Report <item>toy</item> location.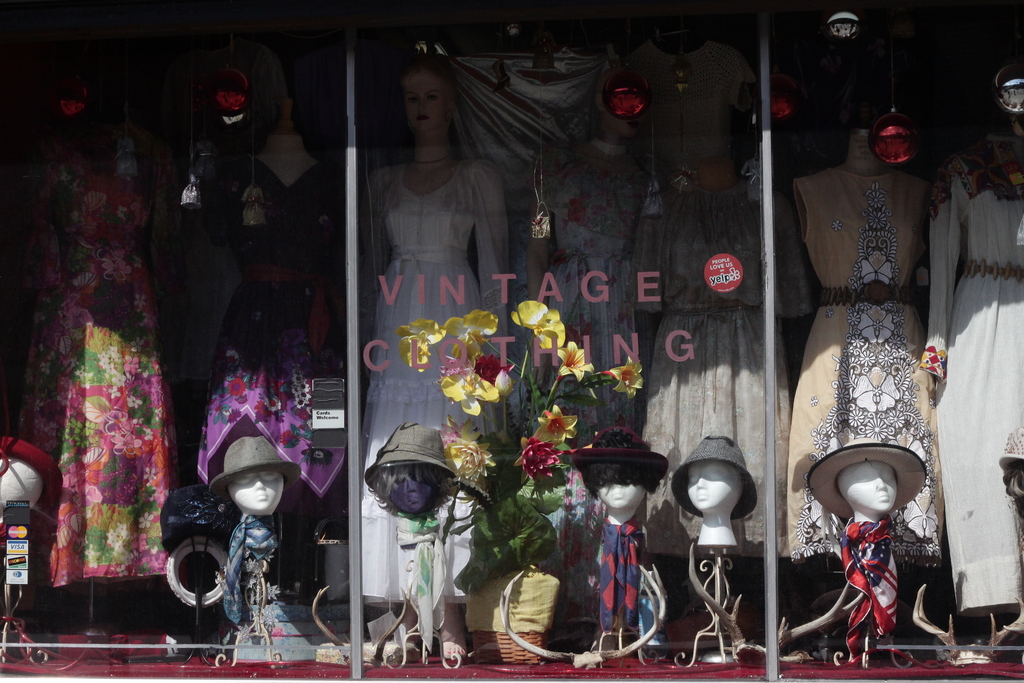
Report: detection(358, 425, 483, 657).
